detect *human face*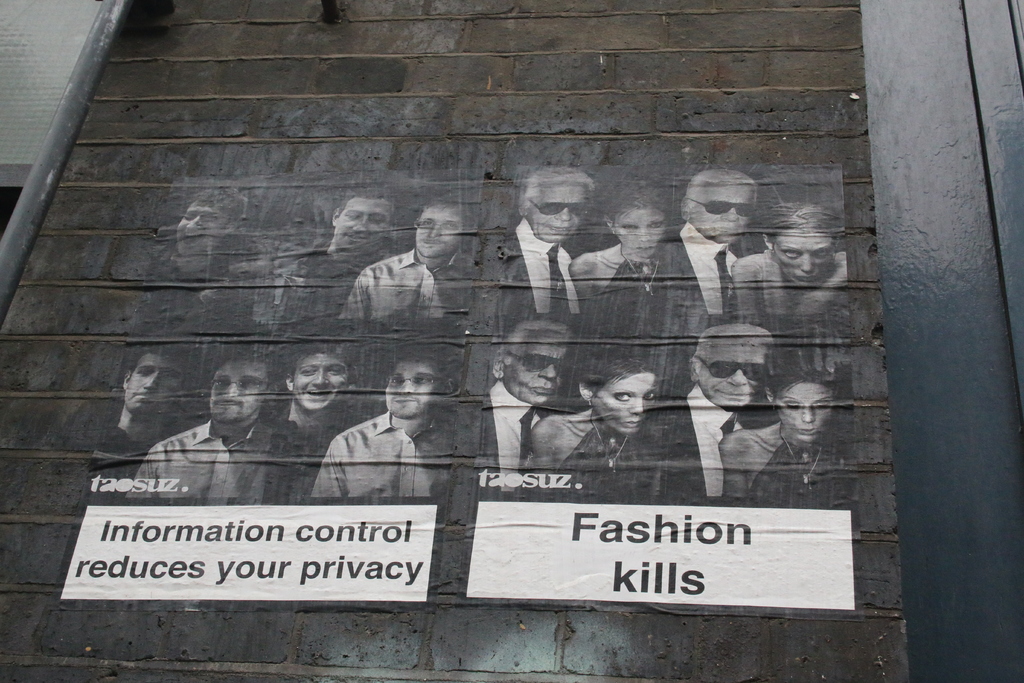
(780, 230, 840, 295)
